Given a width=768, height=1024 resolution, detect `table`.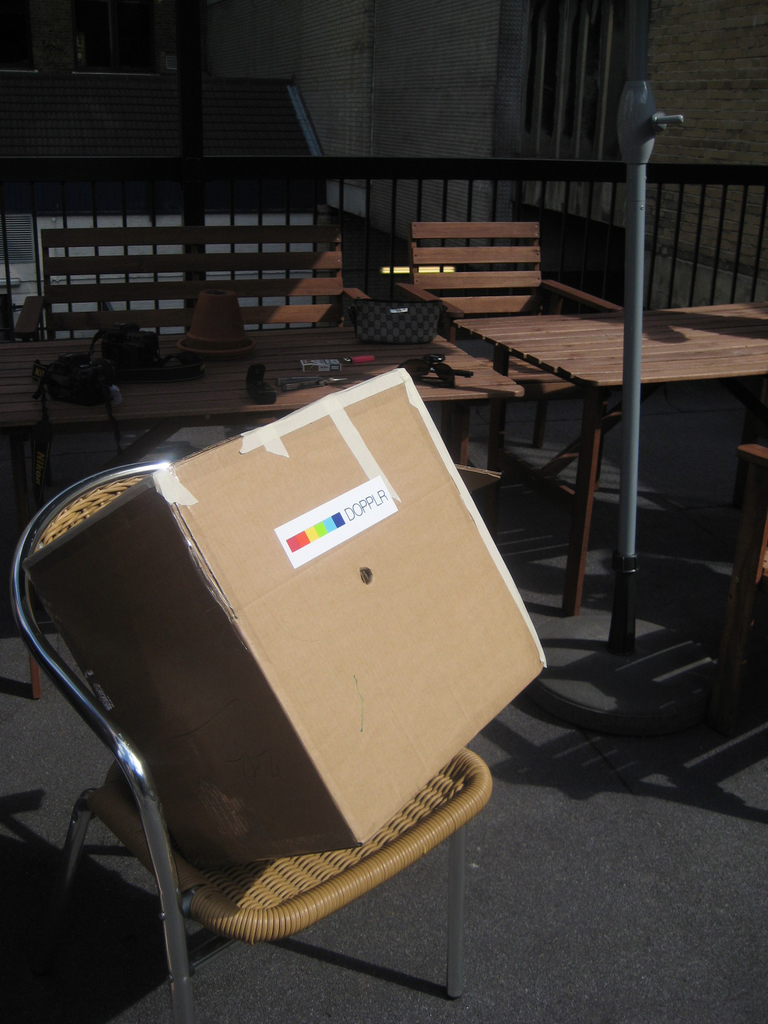
{"x1": 421, "y1": 265, "x2": 758, "y2": 668}.
